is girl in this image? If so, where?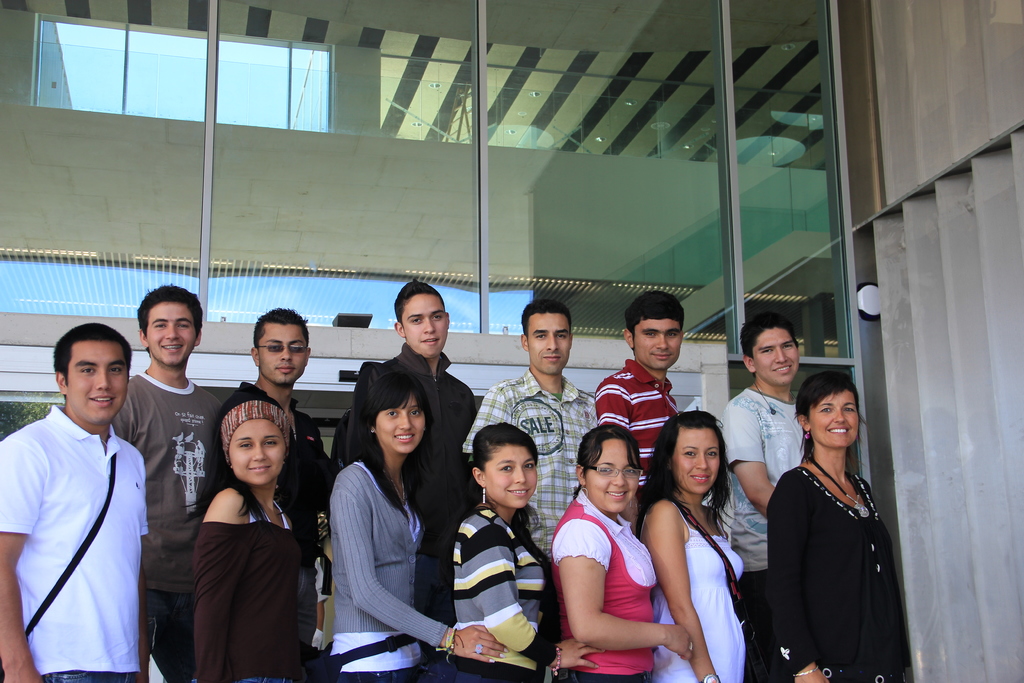
Yes, at 328 370 509 682.
